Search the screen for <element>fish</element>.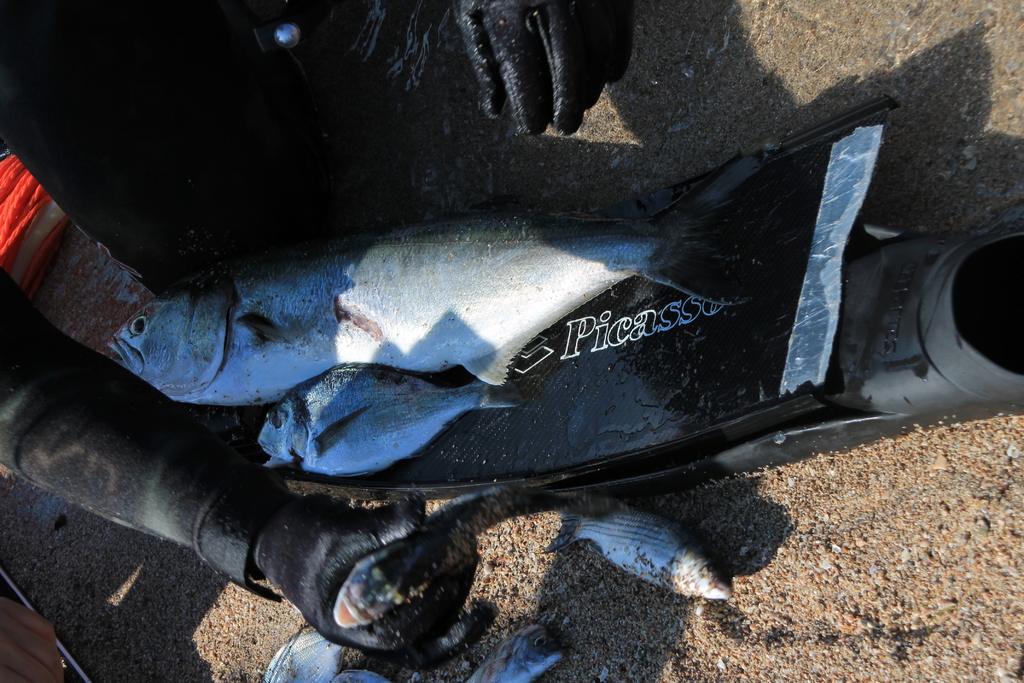
Found at (325, 667, 401, 682).
